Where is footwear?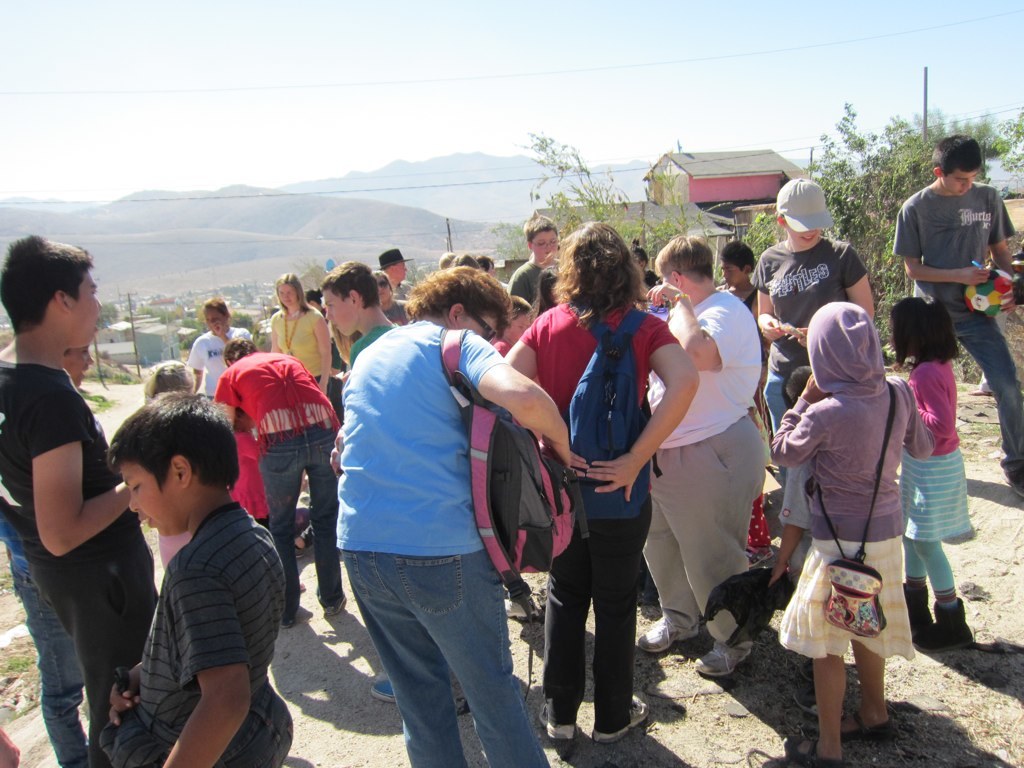
locate(695, 641, 754, 678).
